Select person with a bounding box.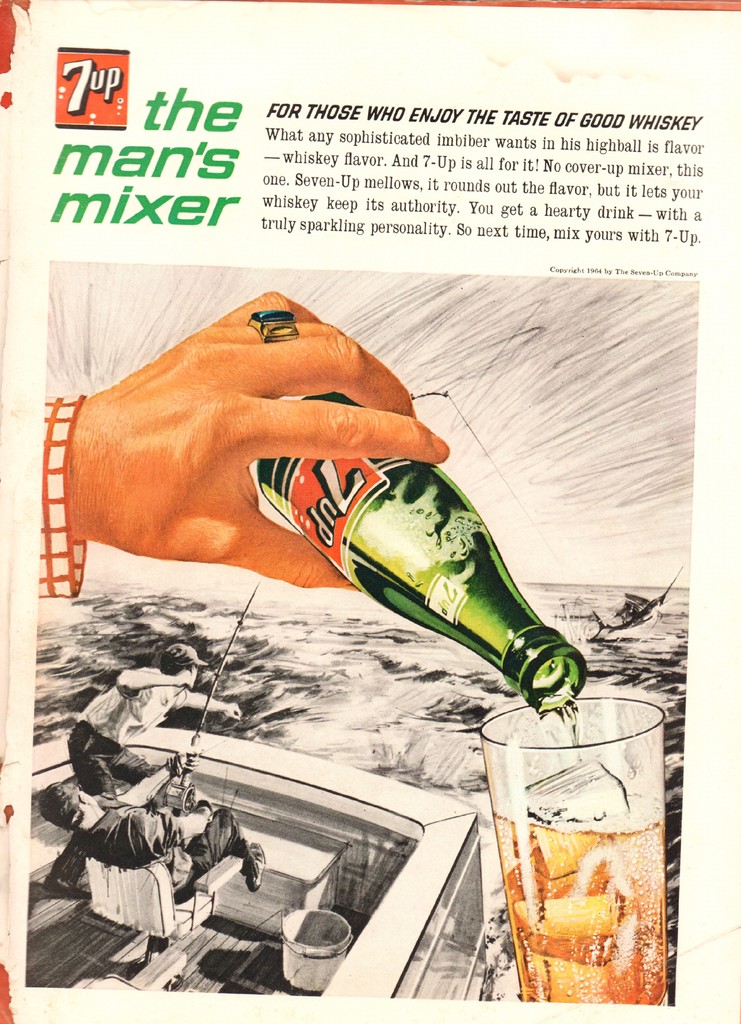
<box>33,740,276,900</box>.
